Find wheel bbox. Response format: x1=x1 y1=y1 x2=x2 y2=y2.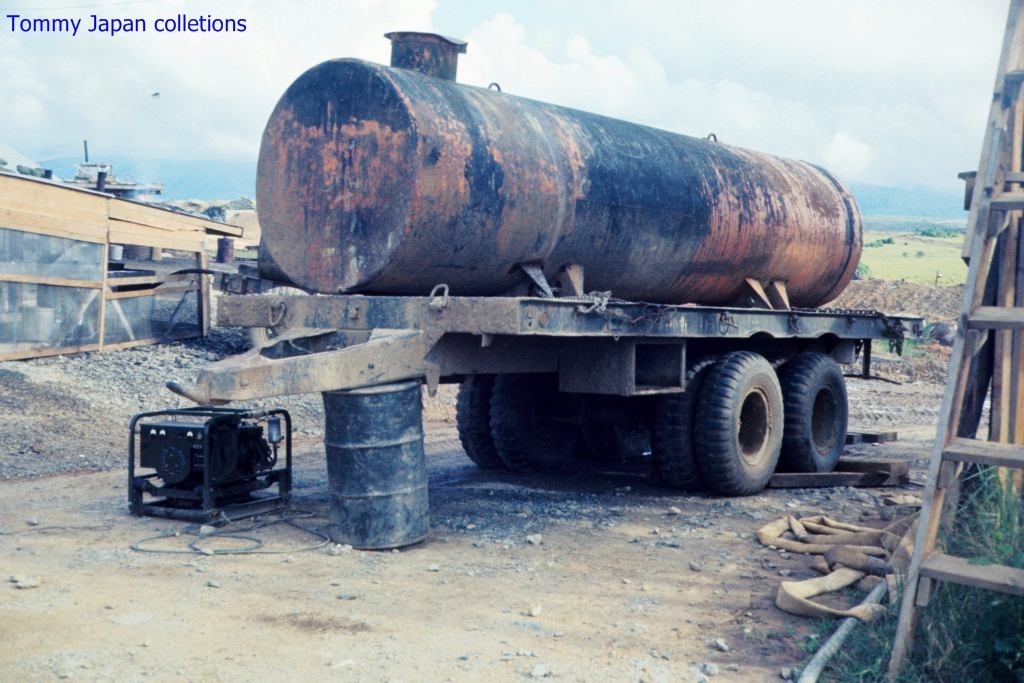
x1=652 y1=358 x2=718 y2=487.
